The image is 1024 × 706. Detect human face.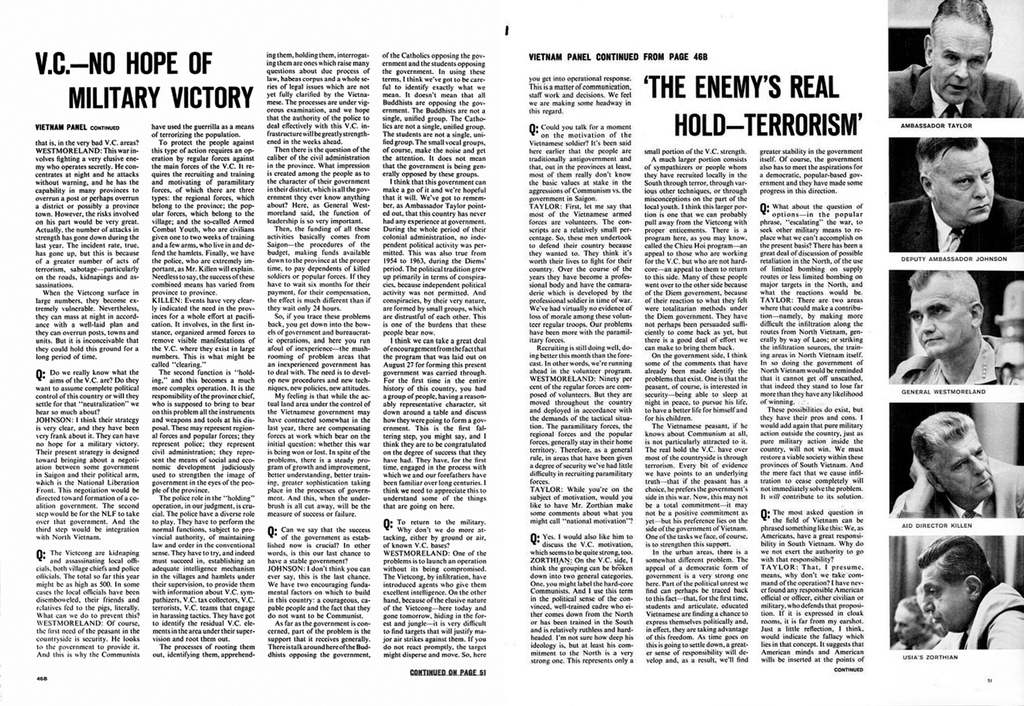
Detection: region(919, 596, 939, 631).
